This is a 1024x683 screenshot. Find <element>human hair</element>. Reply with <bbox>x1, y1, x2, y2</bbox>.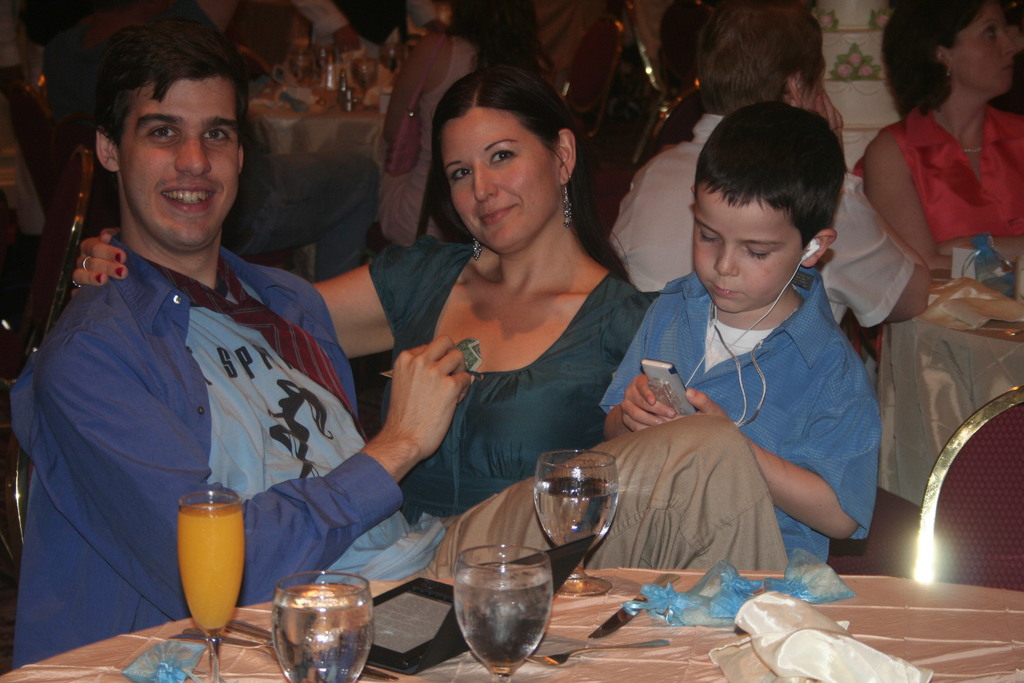
<bbox>411, 60, 634, 288</bbox>.
